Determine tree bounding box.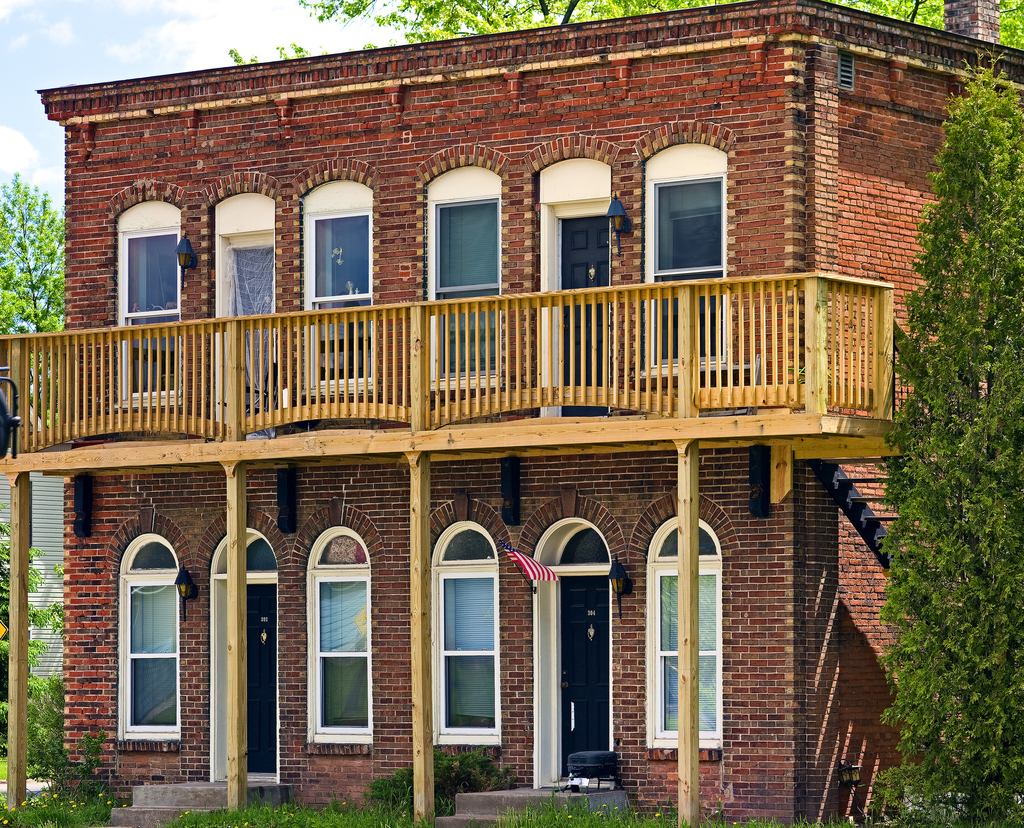
Determined: bbox(224, 0, 1023, 60).
